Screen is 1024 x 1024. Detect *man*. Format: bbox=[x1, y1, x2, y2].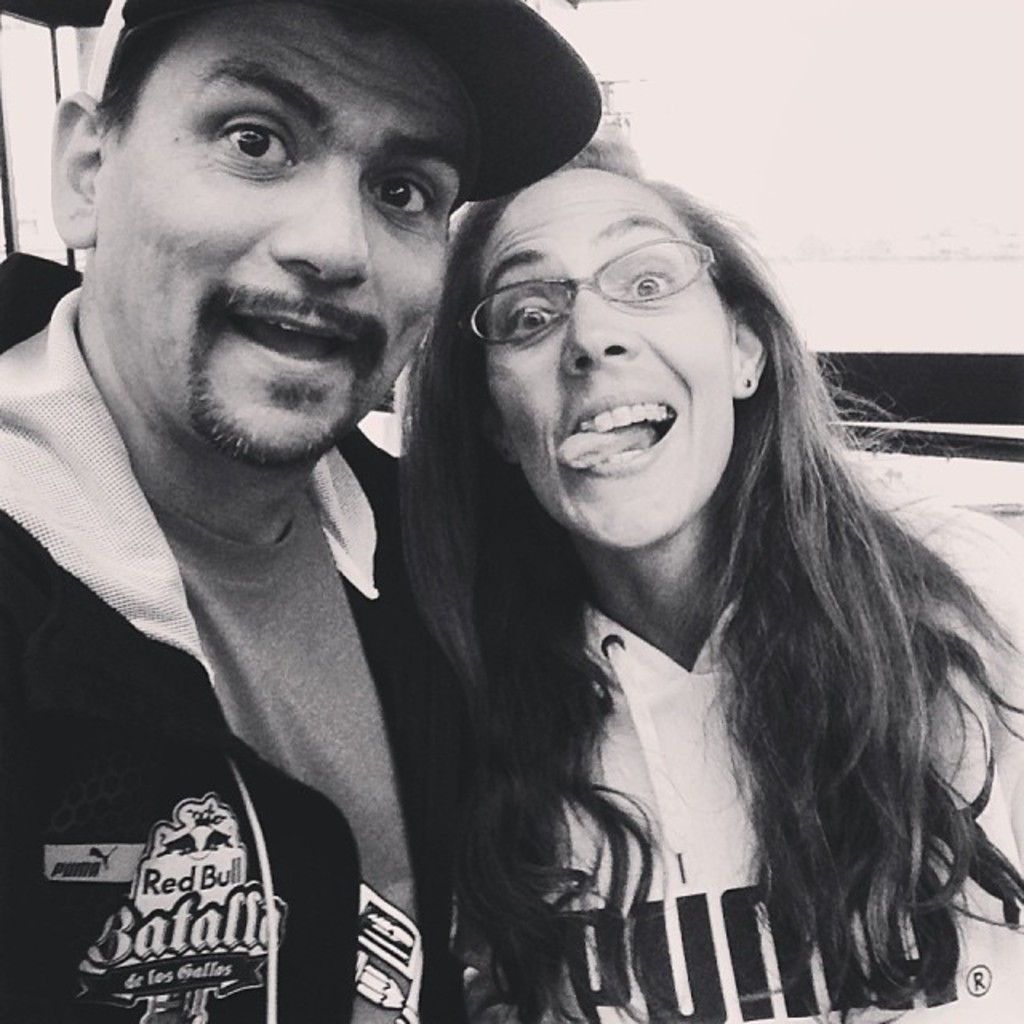
bbox=[0, 0, 530, 963].
